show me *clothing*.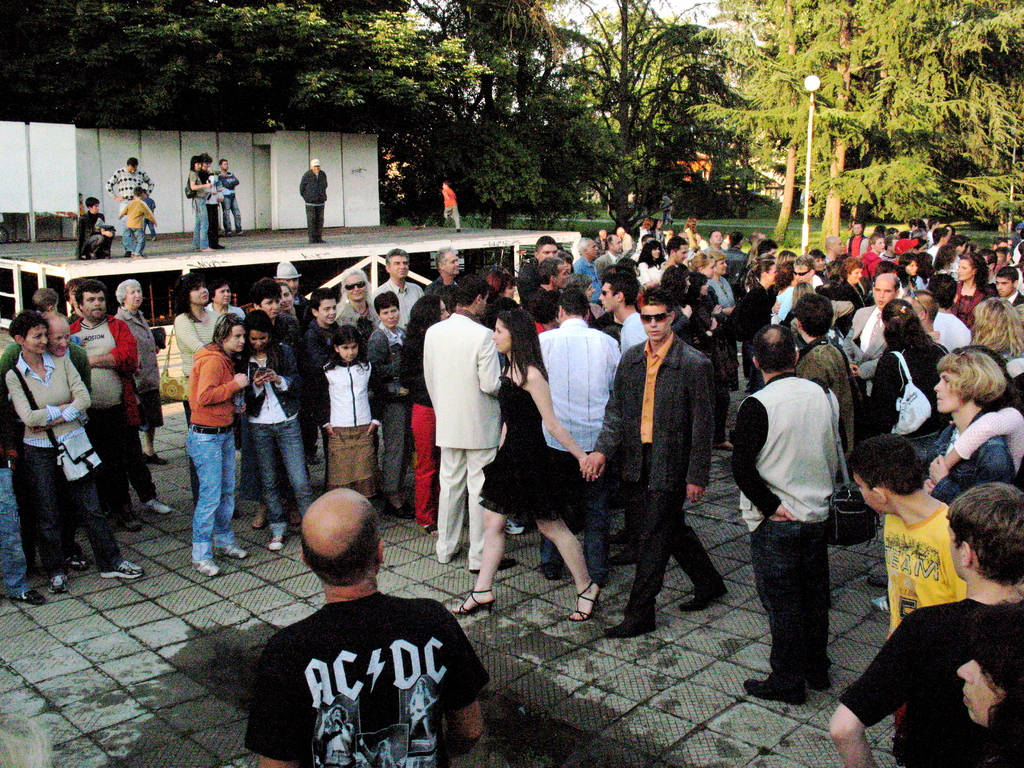
*clothing* is here: rect(248, 586, 490, 767).
